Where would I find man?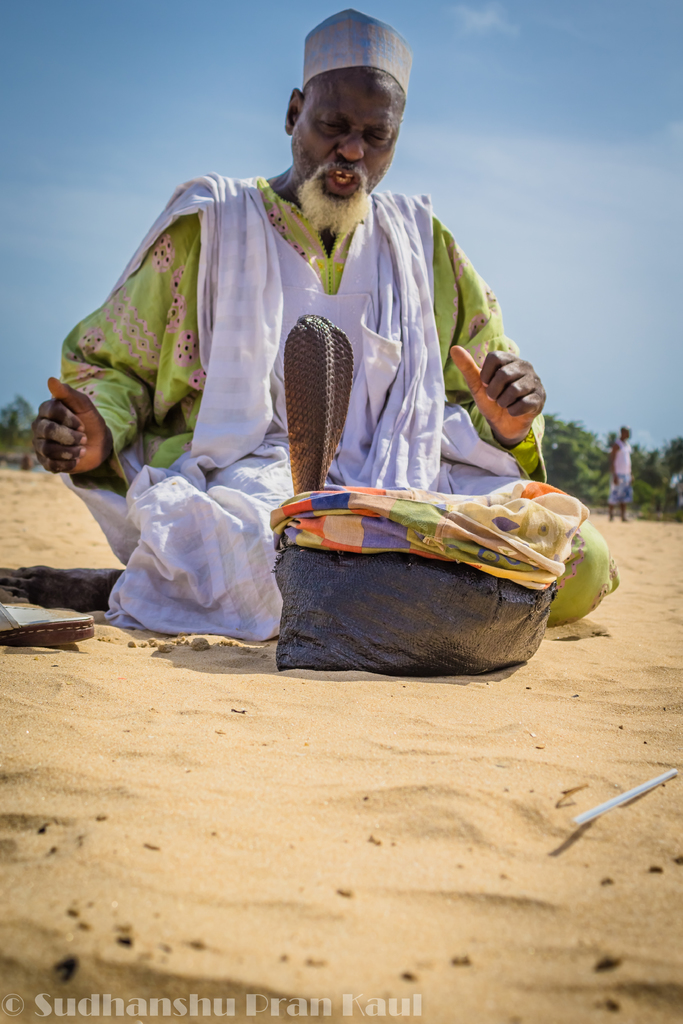
At (x1=603, y1=419, x2=639, y2=519).
